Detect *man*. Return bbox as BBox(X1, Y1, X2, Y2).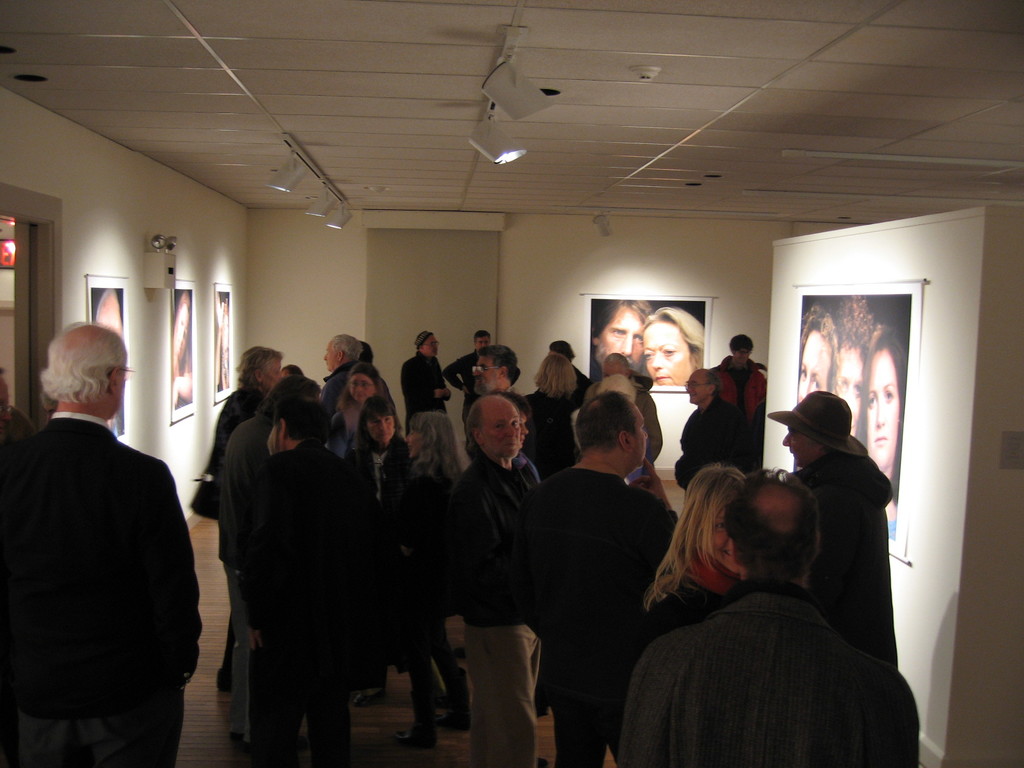
BBox(449, 394, 541, 767).
